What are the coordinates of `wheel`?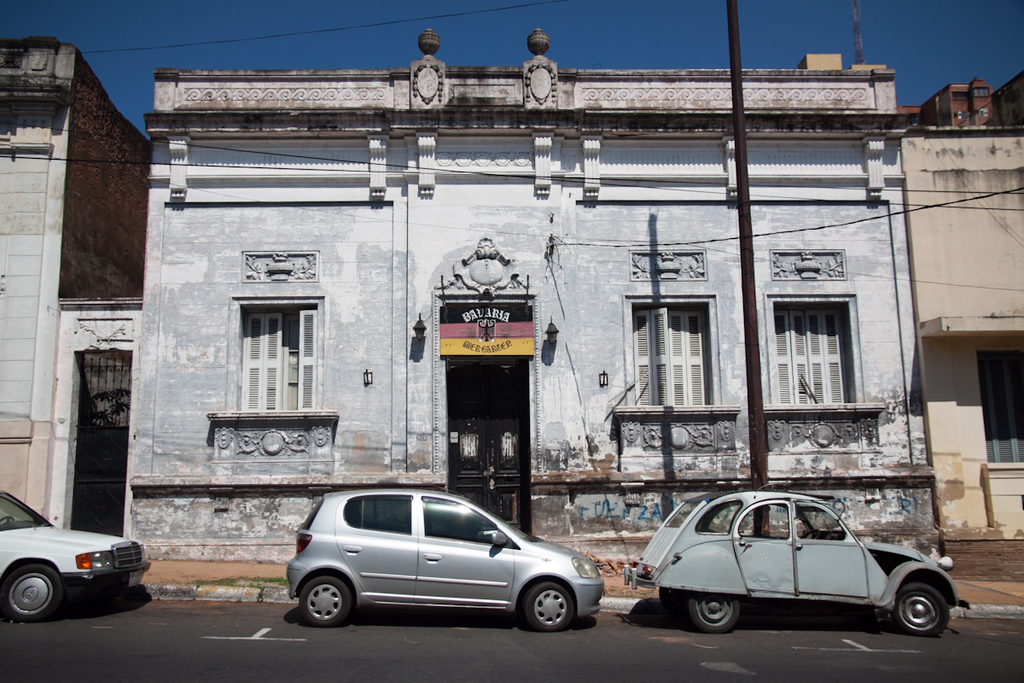
locate(659, 586, 686, 619).
